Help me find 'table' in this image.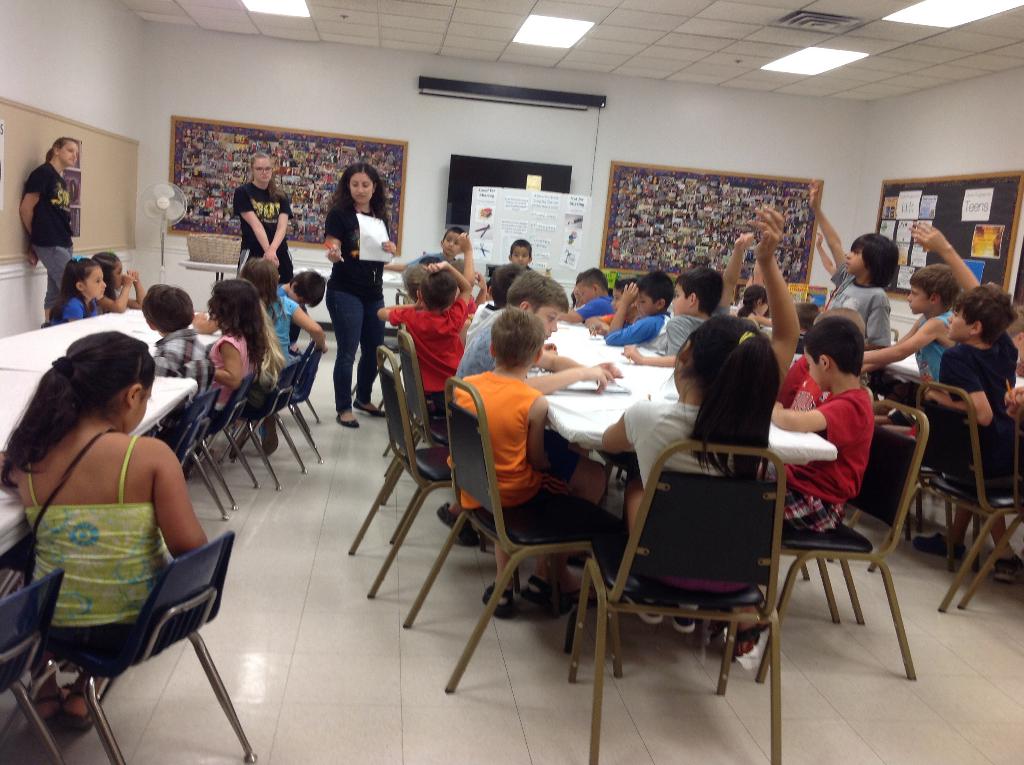
Found it: Rect(0, 303, 232, 396).
